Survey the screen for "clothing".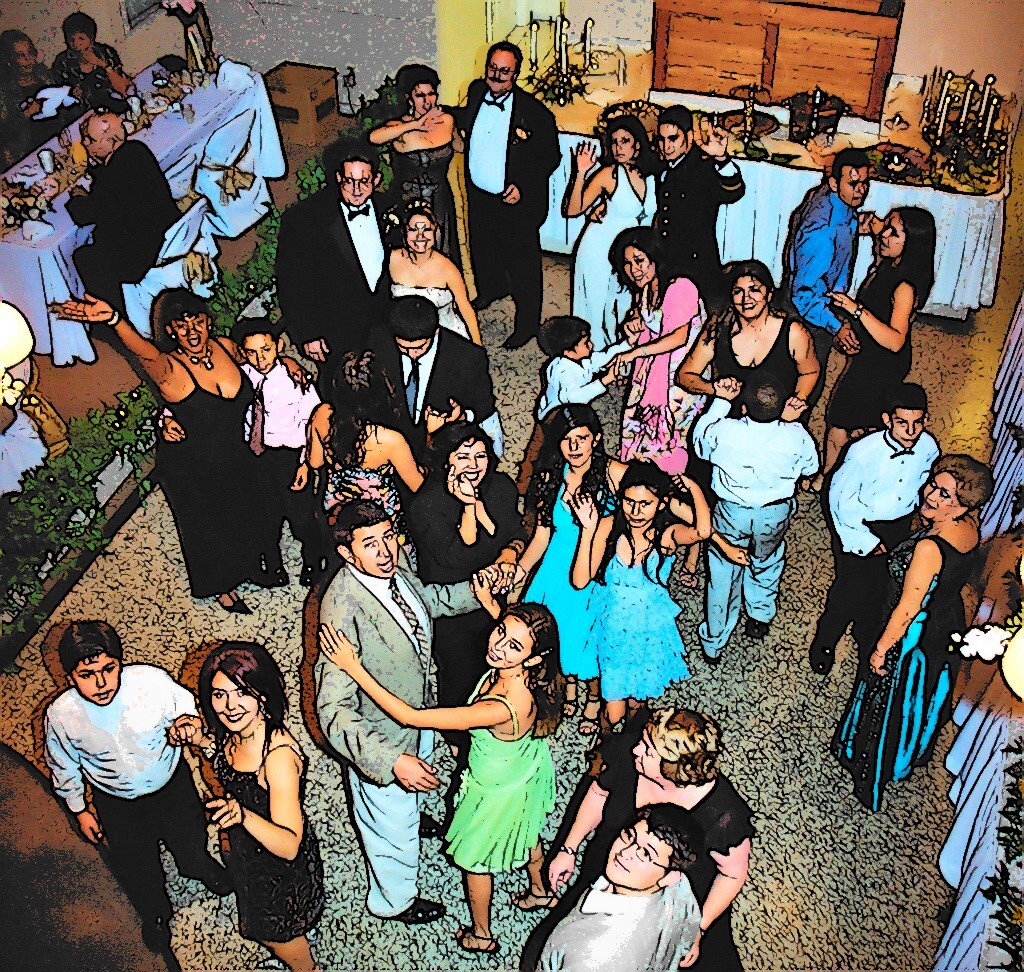
Survey found: region(843, 533, 982, 801).
